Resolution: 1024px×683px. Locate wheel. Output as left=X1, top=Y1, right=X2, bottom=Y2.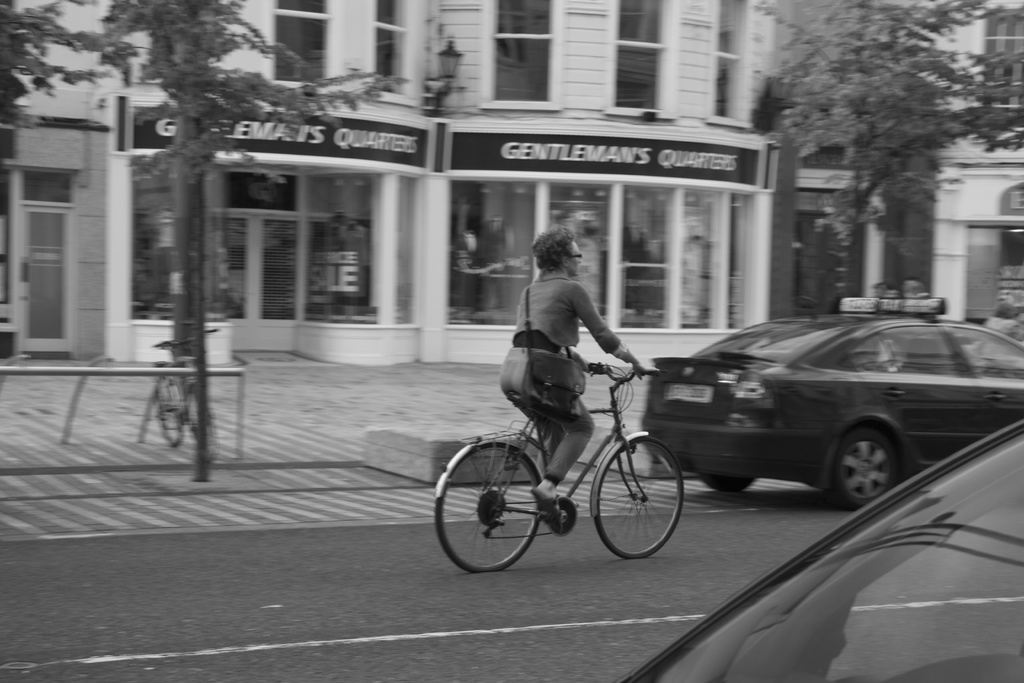
left=154, top=377, right=181, bottom=445.
